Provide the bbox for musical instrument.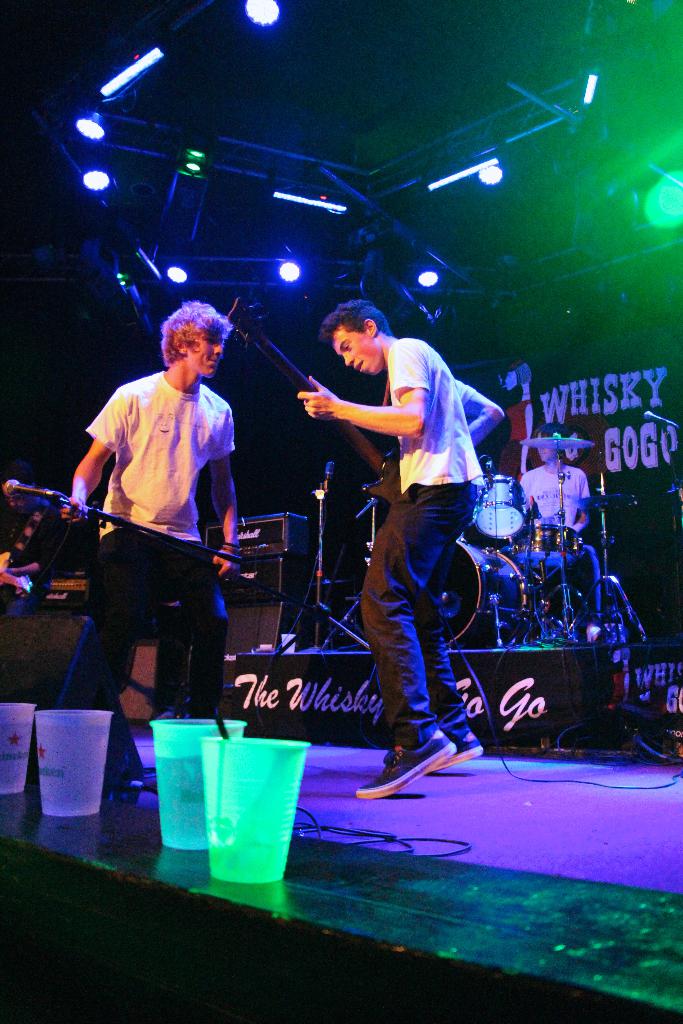
left=433, top=540, right=531, bottom=638.
